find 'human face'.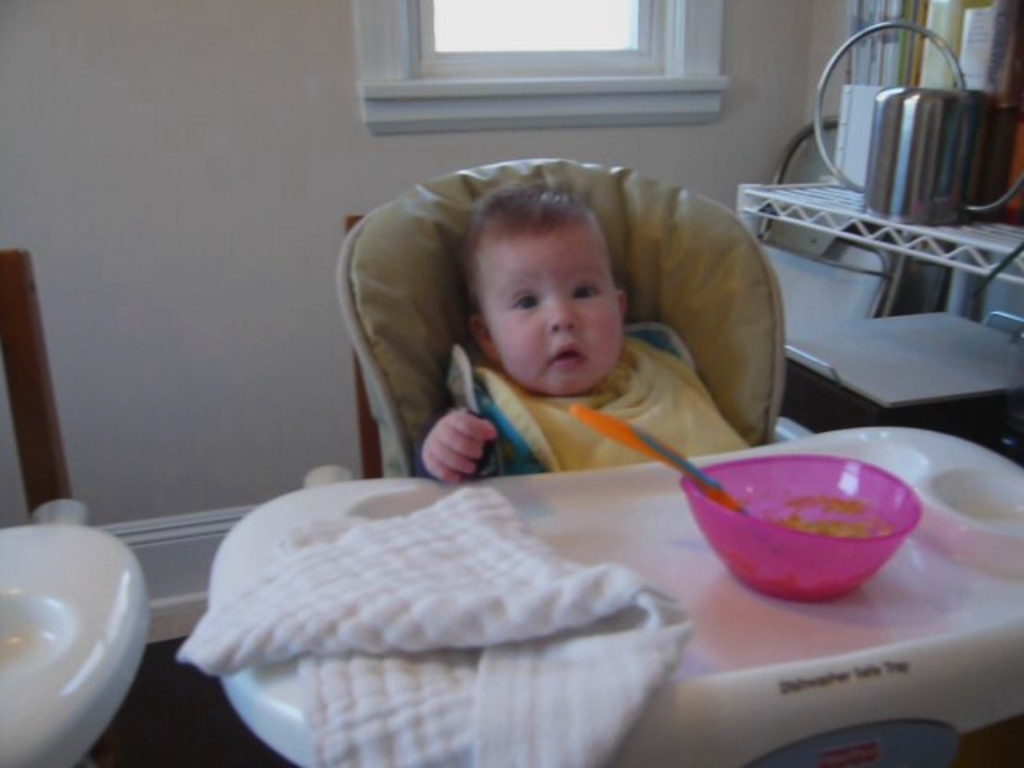
rect(475, 211, 627, 400).
